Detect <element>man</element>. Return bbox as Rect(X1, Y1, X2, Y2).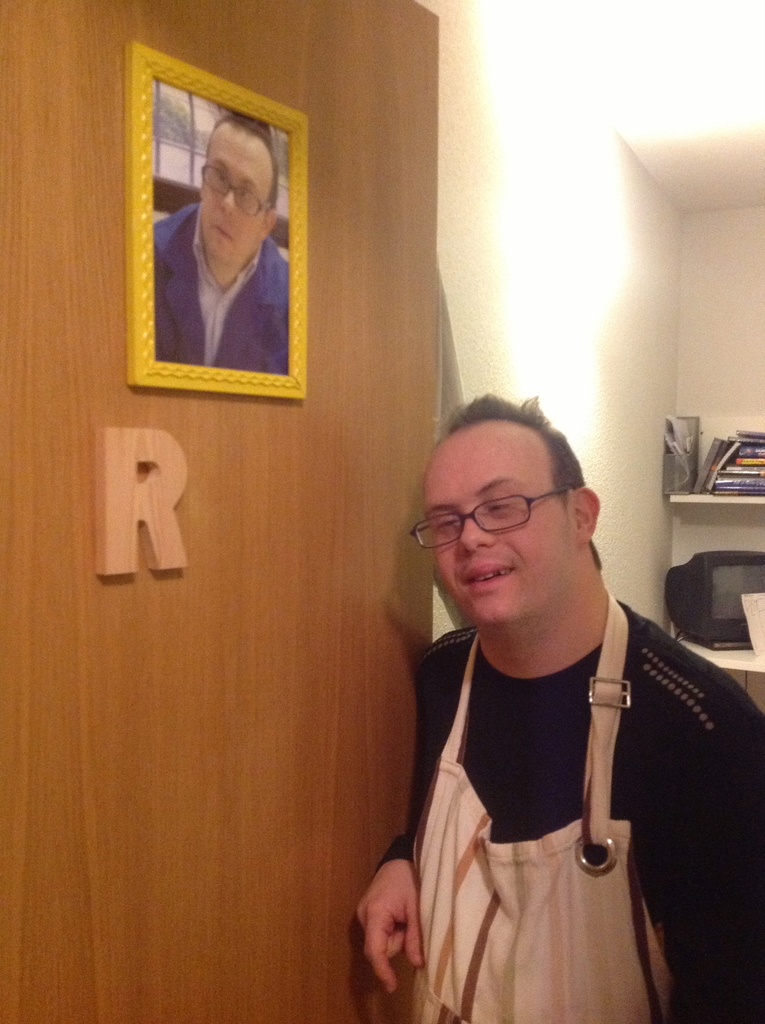
Rect(355, 390, 764, 1023).
